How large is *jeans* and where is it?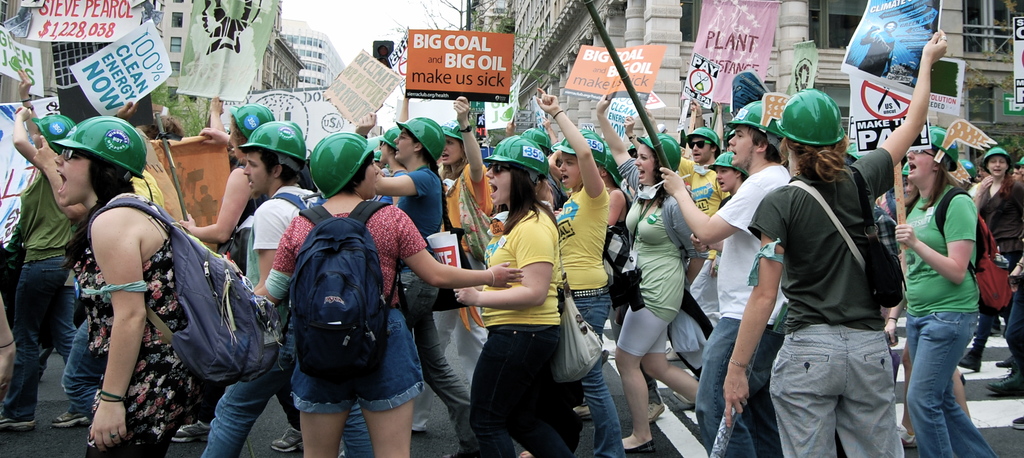
Bounding box: pyautogui.locateOnScreen(917, 304, 991, 457).
